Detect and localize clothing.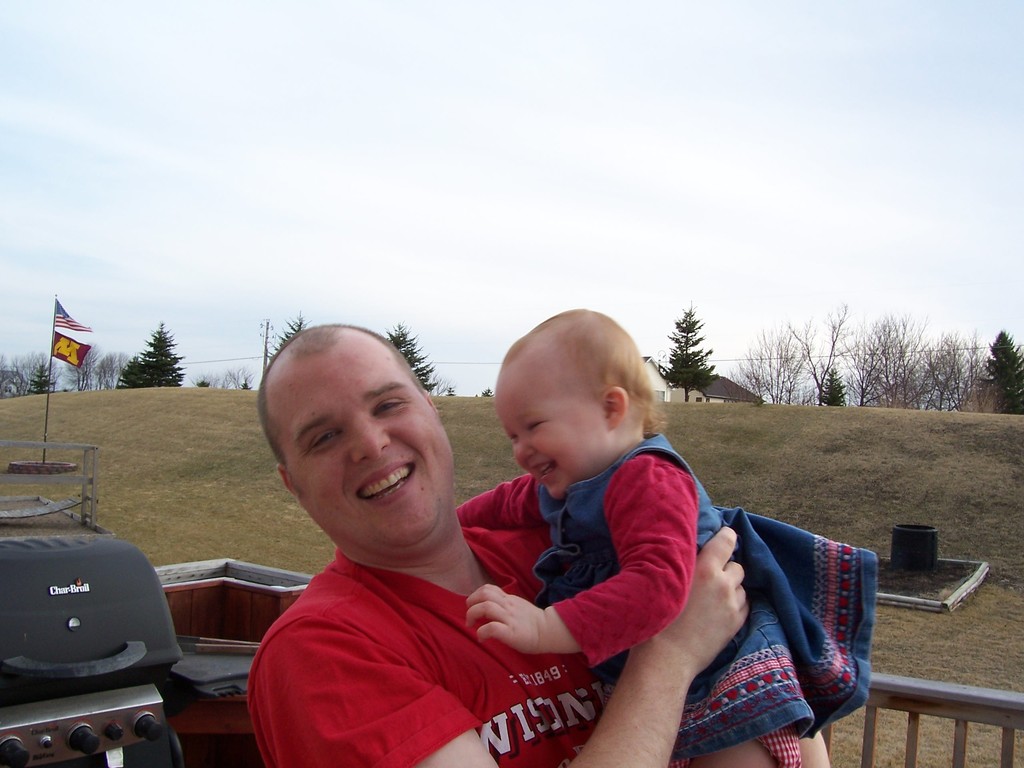
Localized at (220,468,584,758).
